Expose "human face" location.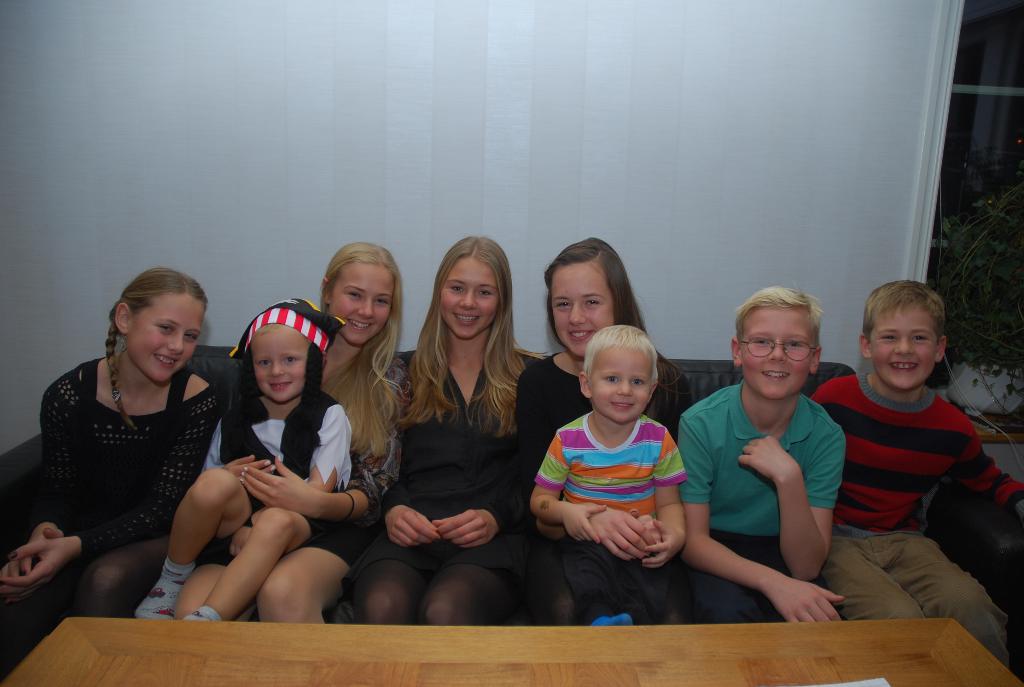
Exposed at x1=743, y1=308, x2=812, y2=399.
